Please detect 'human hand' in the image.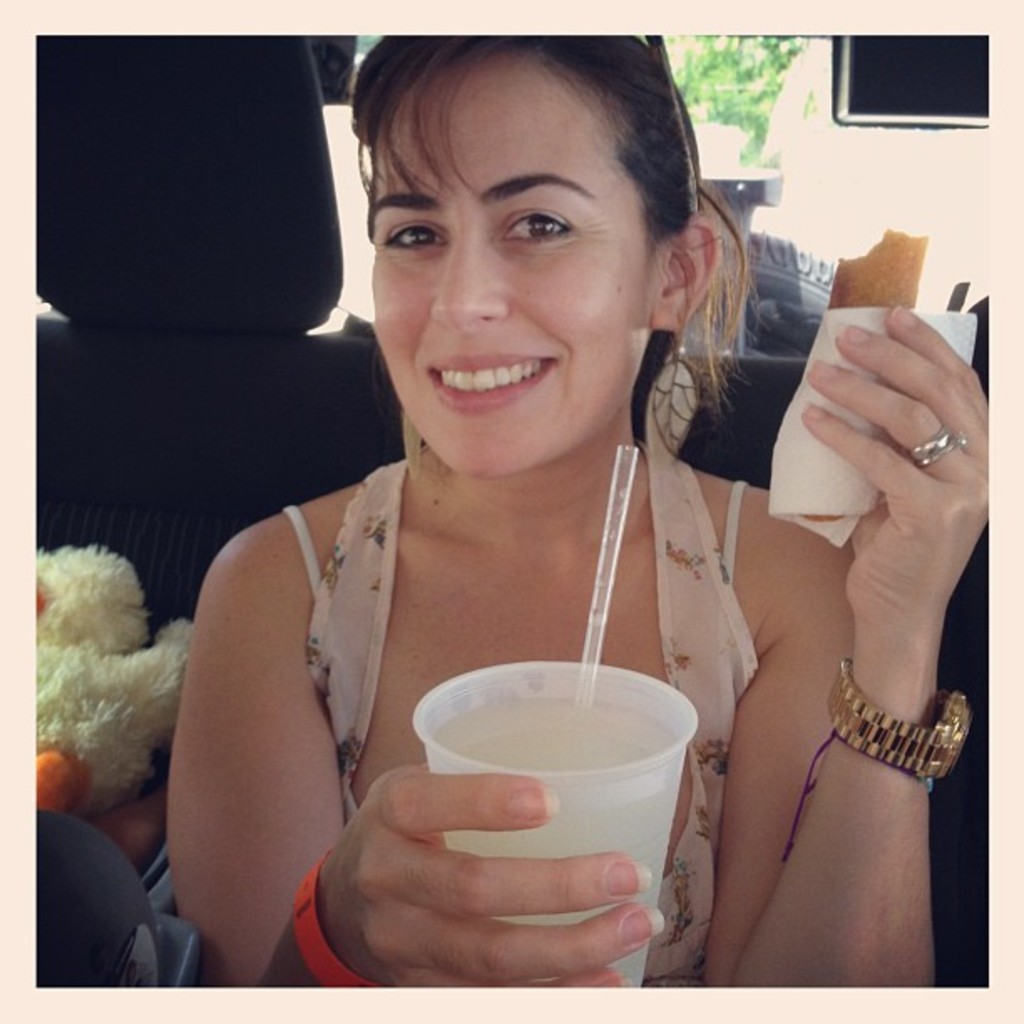
box=[313, 756, 671, 992].
